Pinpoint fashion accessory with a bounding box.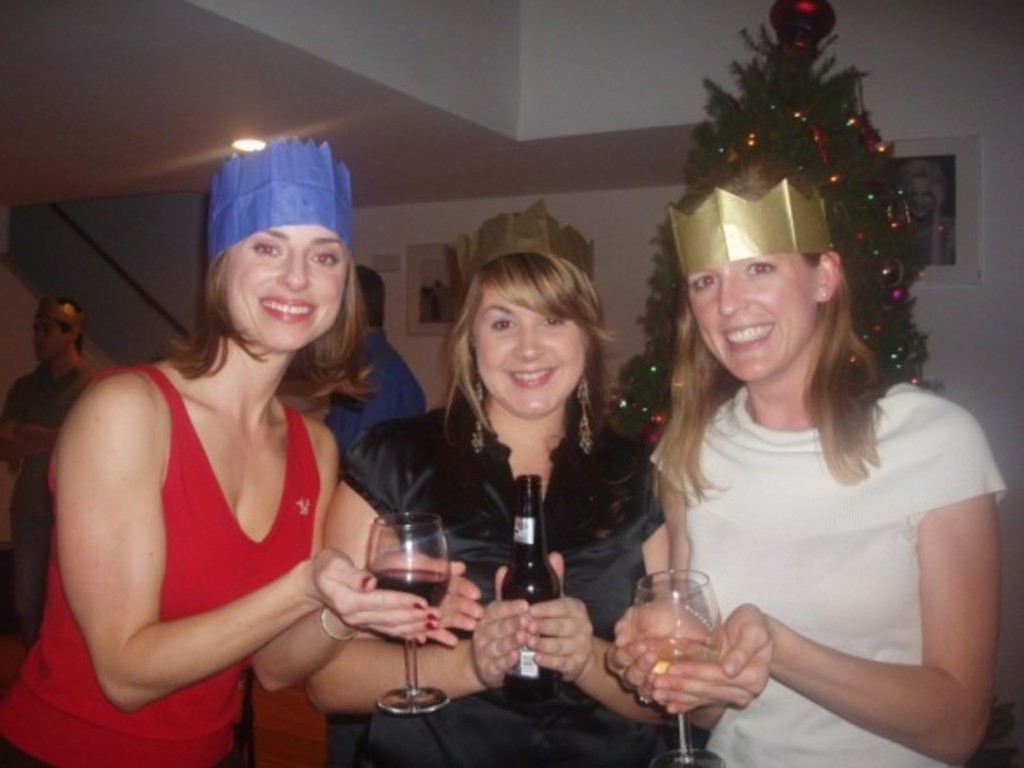
bbox=(468, 381, 489, 459).
